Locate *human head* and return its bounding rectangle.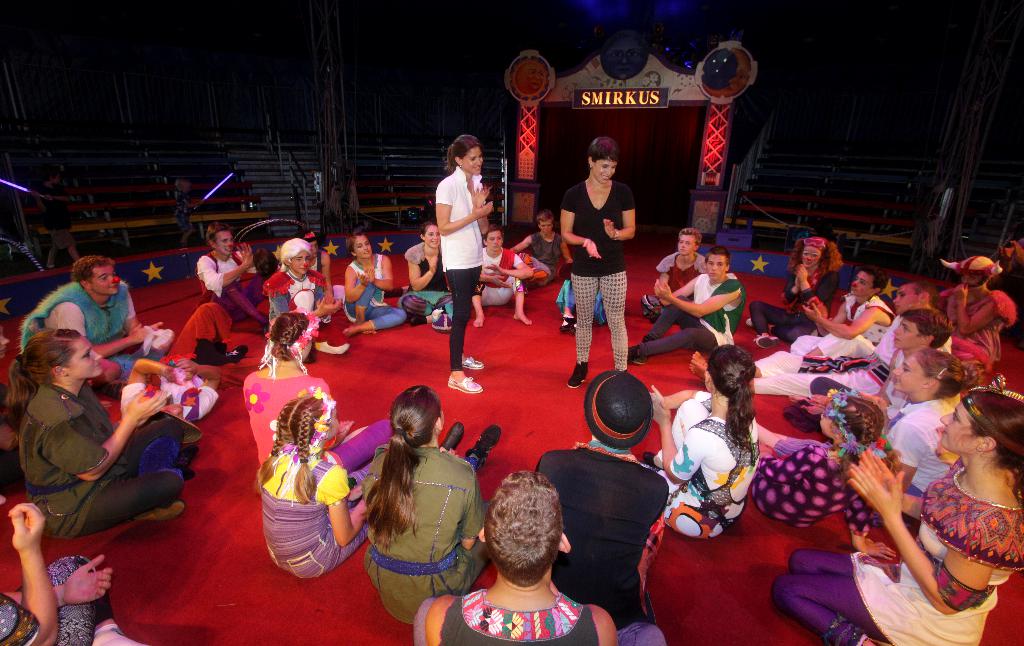
x1=345, y1=230, x2=371, y2=259.
